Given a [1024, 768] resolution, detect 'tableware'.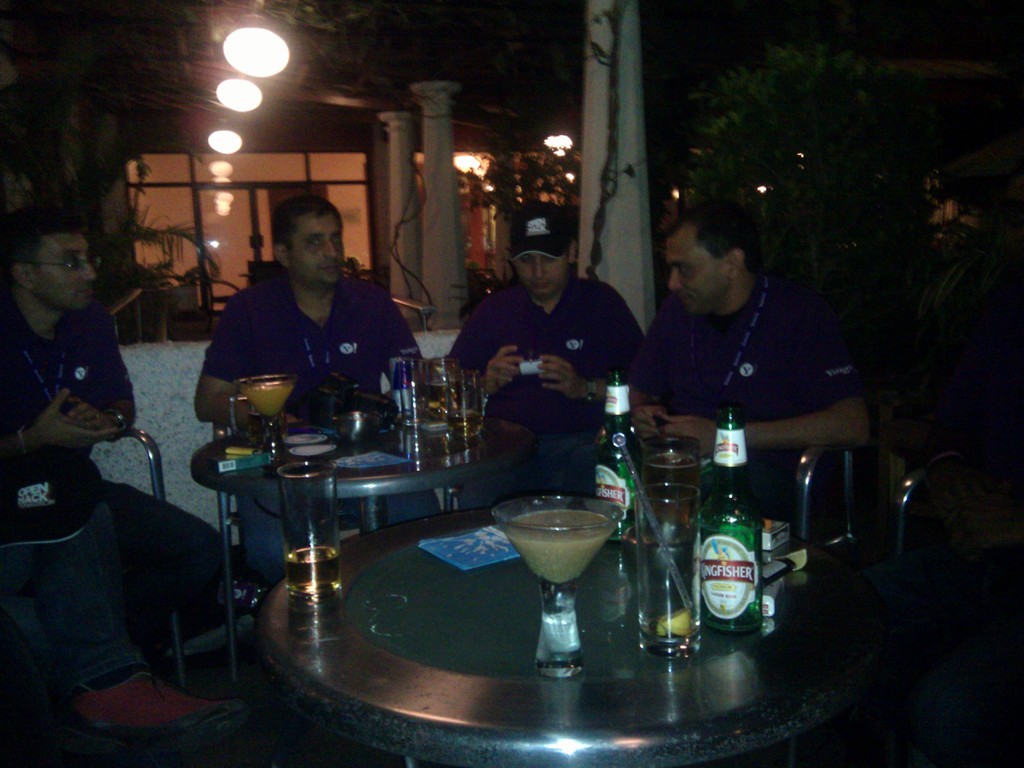
{"x1": 239, "y1": 371, "x2": 292, "y2": 449}.
